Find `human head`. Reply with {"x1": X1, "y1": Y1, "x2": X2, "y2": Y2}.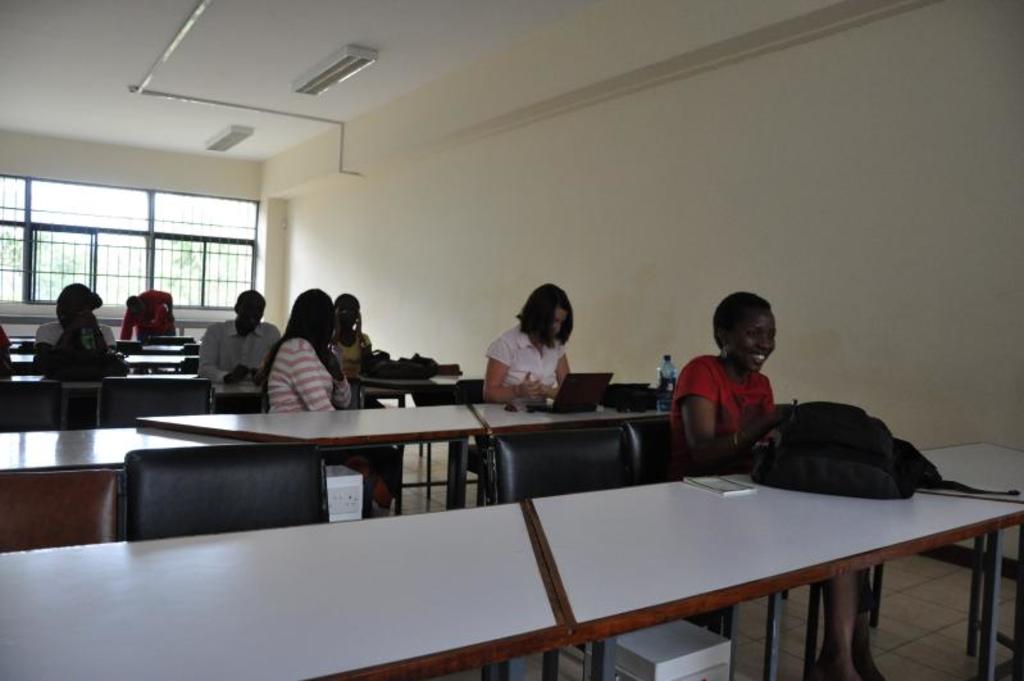
{"x1": 701, "y1": 287, "x2": 789, "y2": 380}.
